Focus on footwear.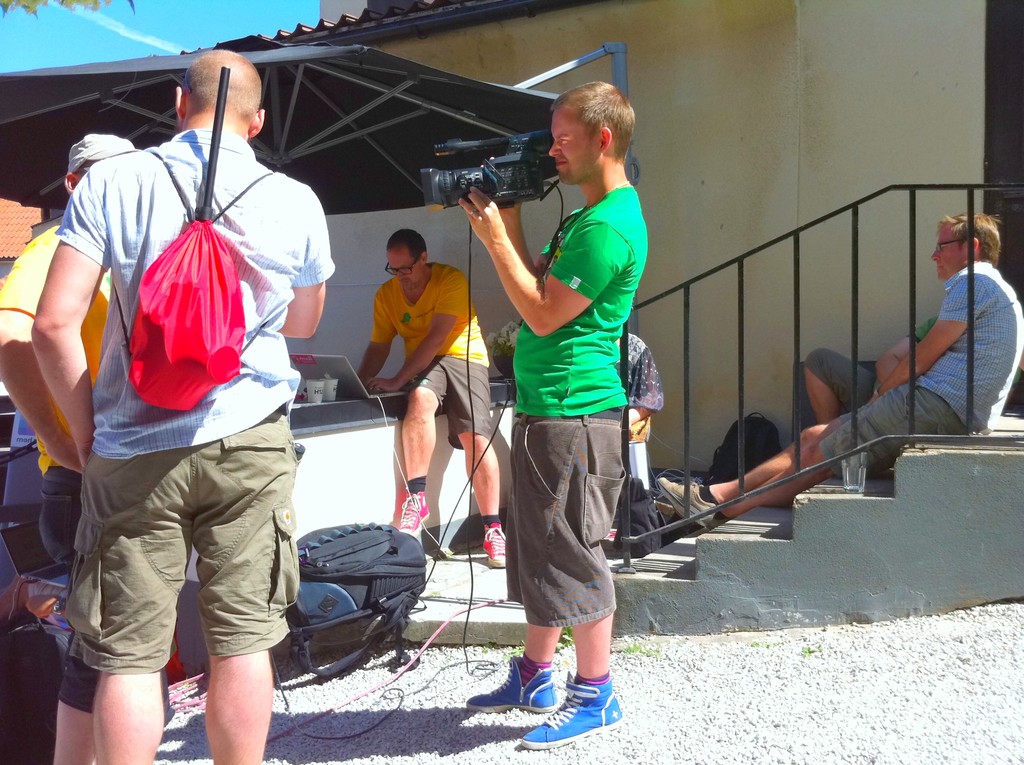
Focused at [x1=481, y1=517, x2=507, y2=570].
